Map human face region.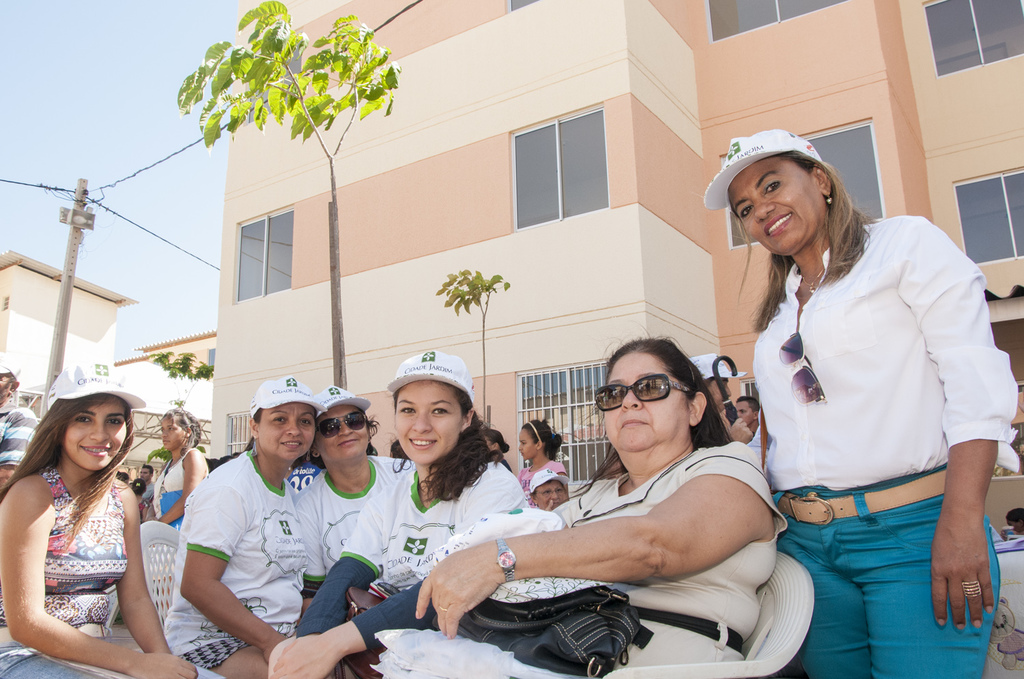
Mapped to <box>63,406,126,467</box>.
